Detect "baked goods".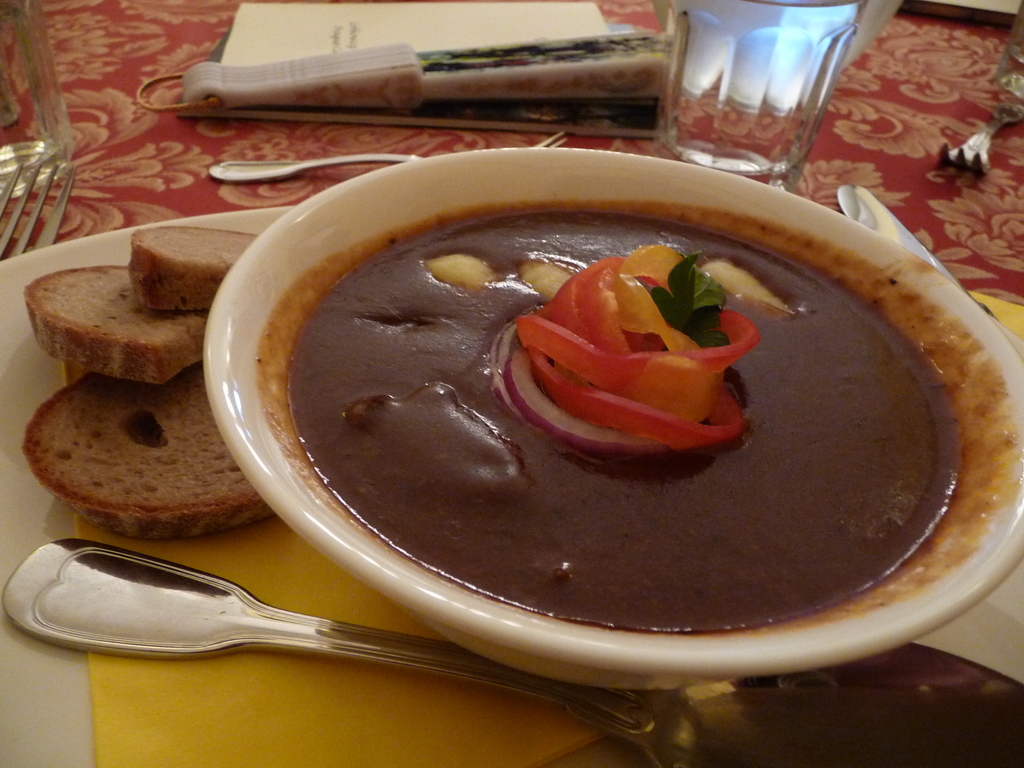
Detected at <box>25,266,225,394</box>.
